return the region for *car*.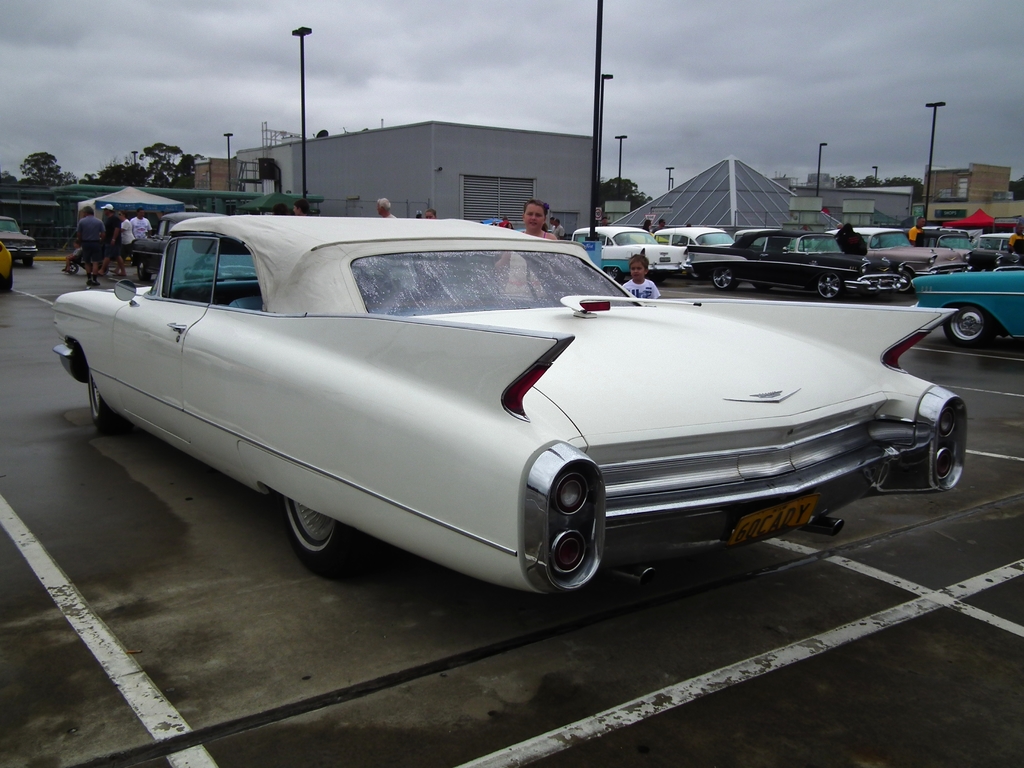
{"x1": 56, "y1": 219, "x2": 969, "y2": 604}.
